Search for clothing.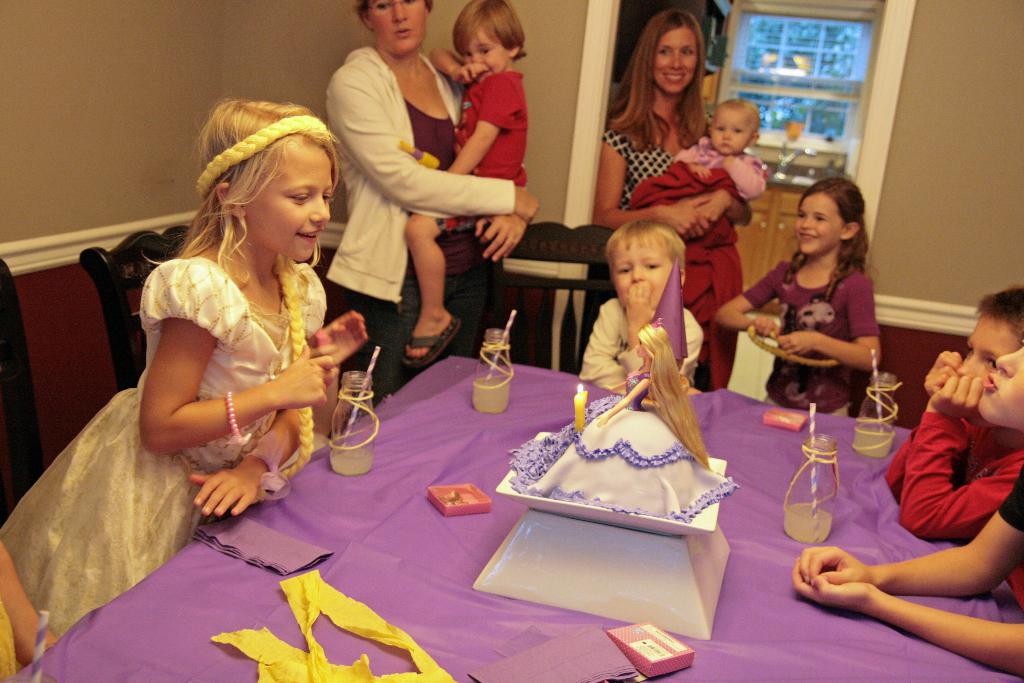
Found at (0,256,328,641).
